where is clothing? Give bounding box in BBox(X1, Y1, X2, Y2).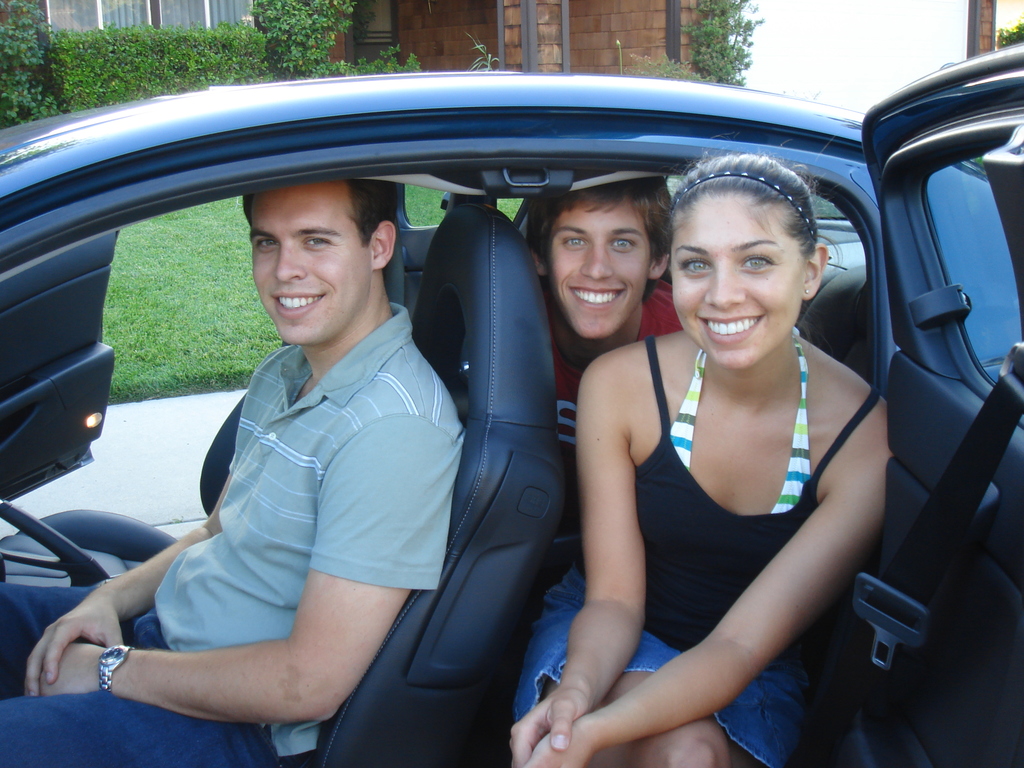
BBox(543, 292, 675, 500).
